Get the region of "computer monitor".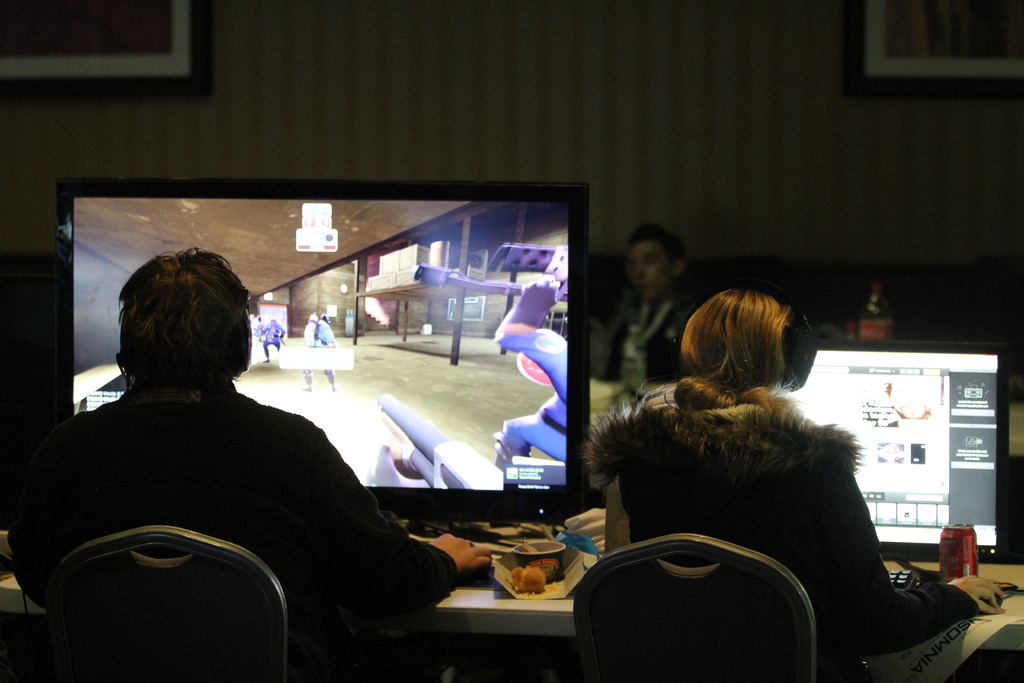
region(55, 178, 589, 521).
